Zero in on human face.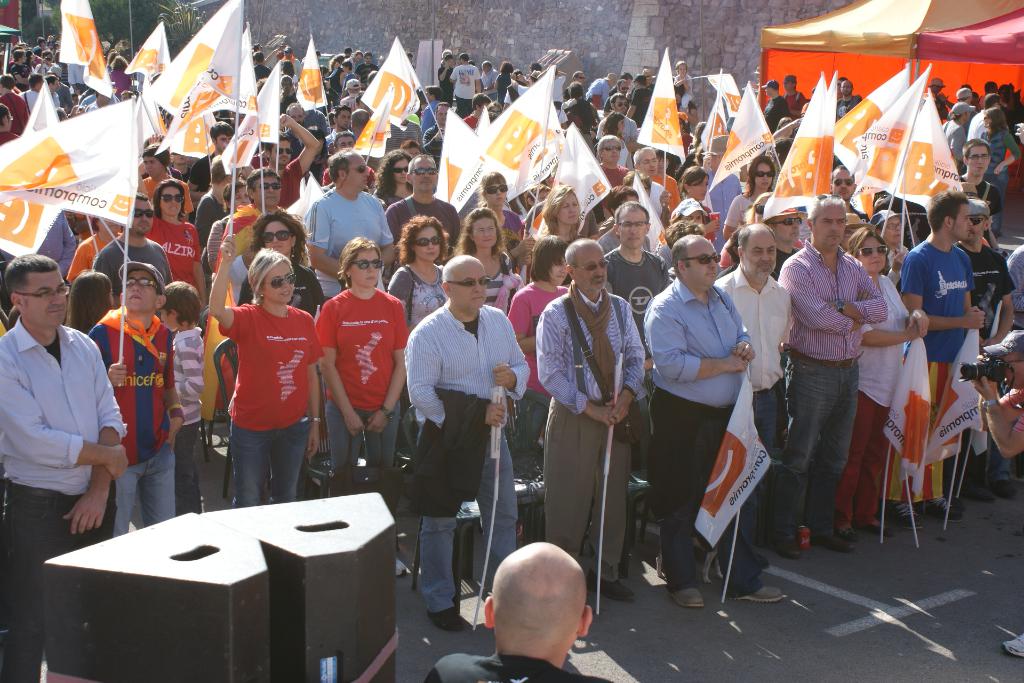
Zeroed in: (829,168,853,195).
